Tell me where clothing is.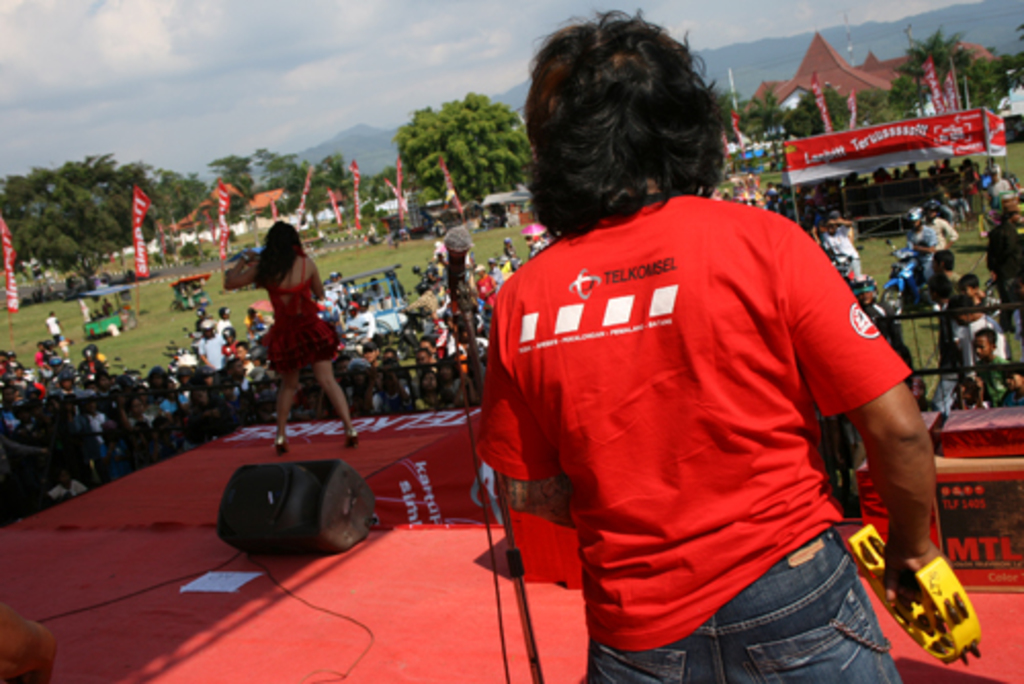
clothing is at x1=414, y1=375, x2=420, y2=397.
